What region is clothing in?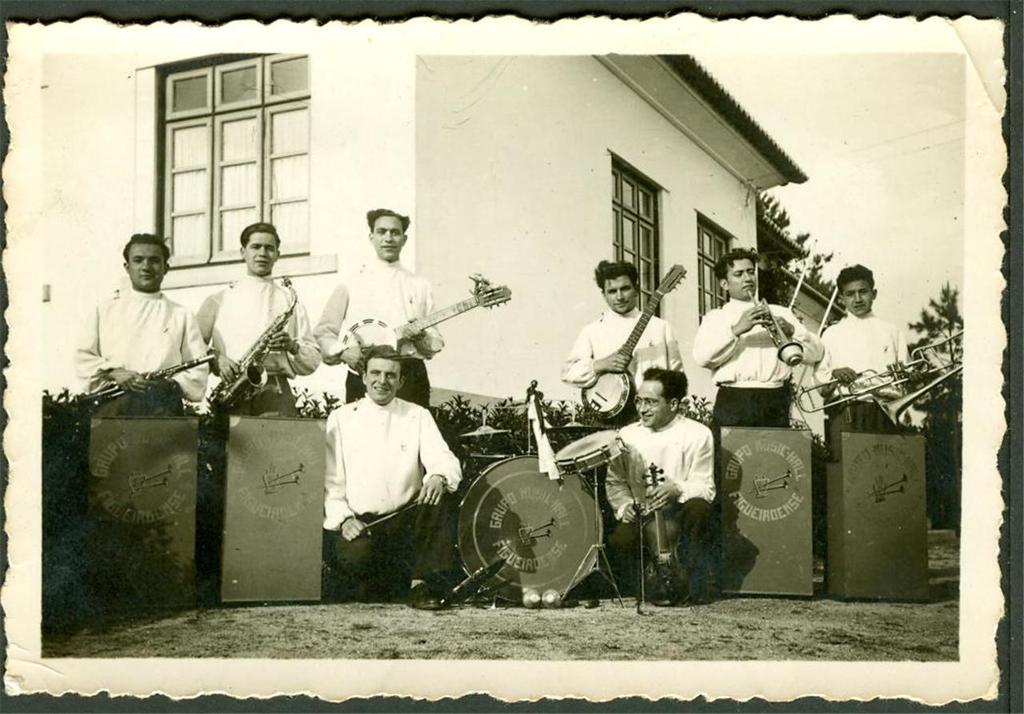
<bbox>690, 301, 824, 433</bbox>.
